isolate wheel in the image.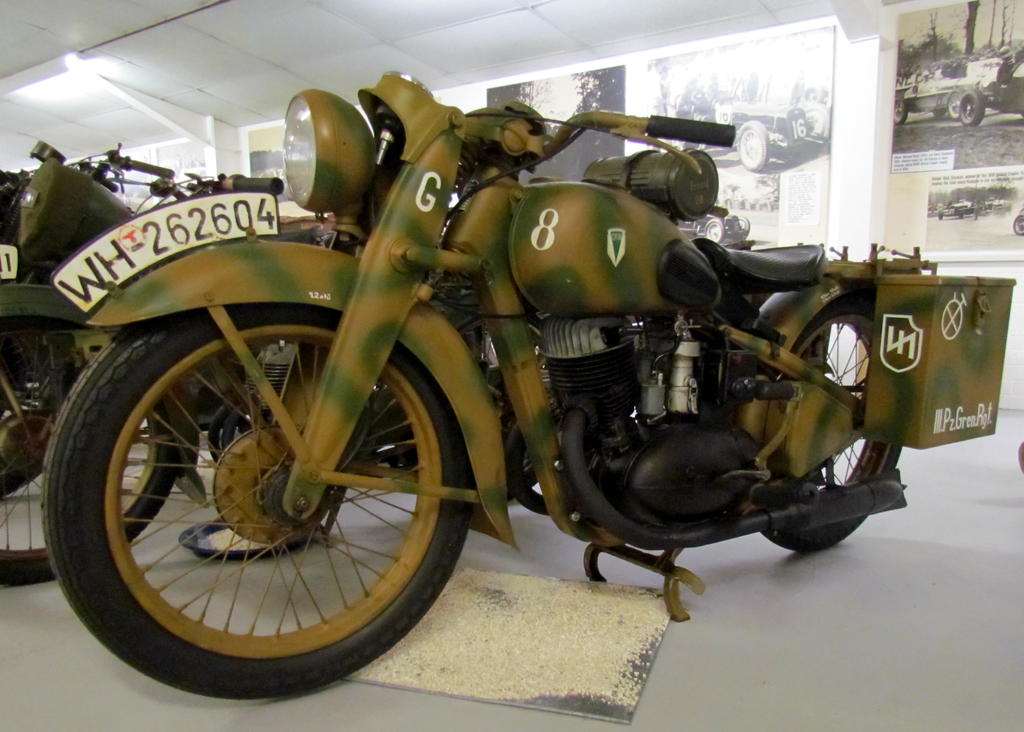
Isolated region: [left=737, top=120, right=768, bottom=172].
